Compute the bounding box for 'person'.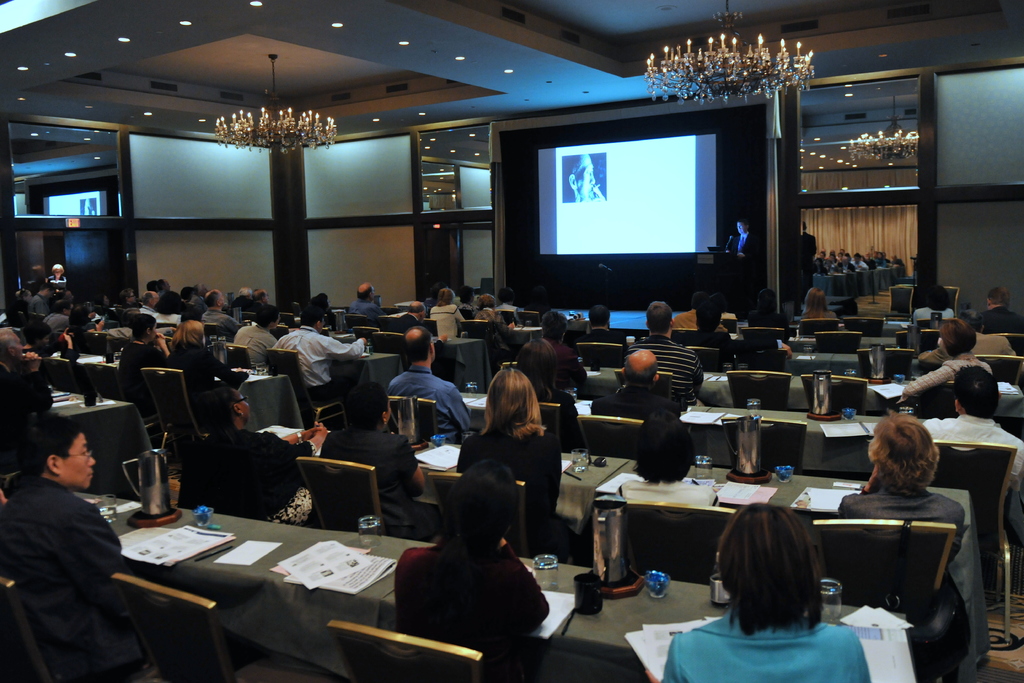
box(506, 338, 589, 447).
